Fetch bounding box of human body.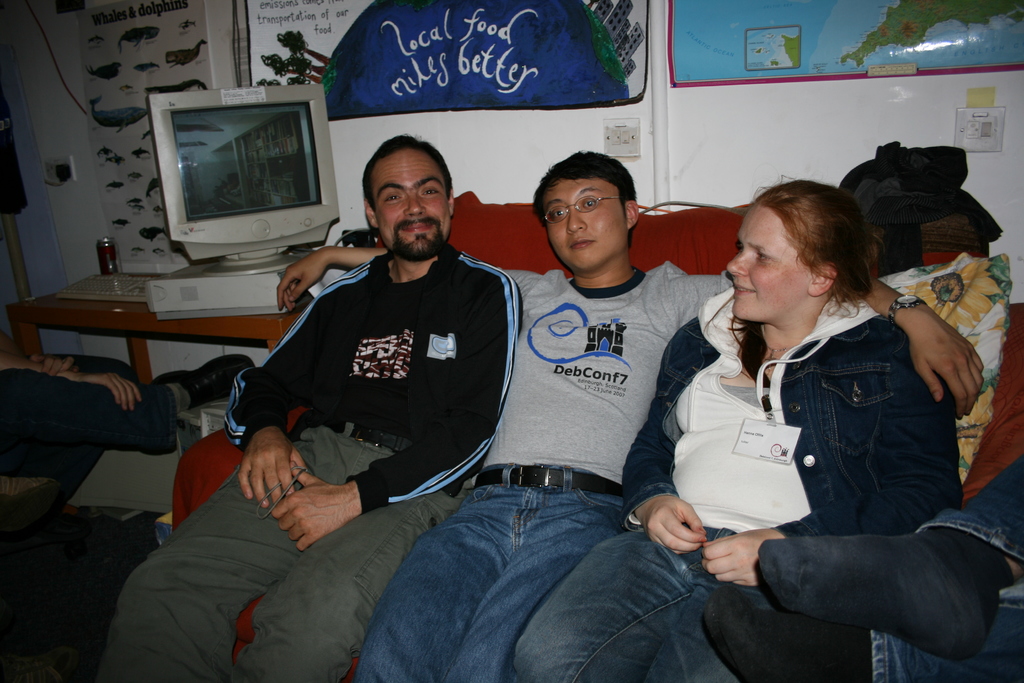
Bbox: x1=515 y1=174 x2=961 y2=682.
